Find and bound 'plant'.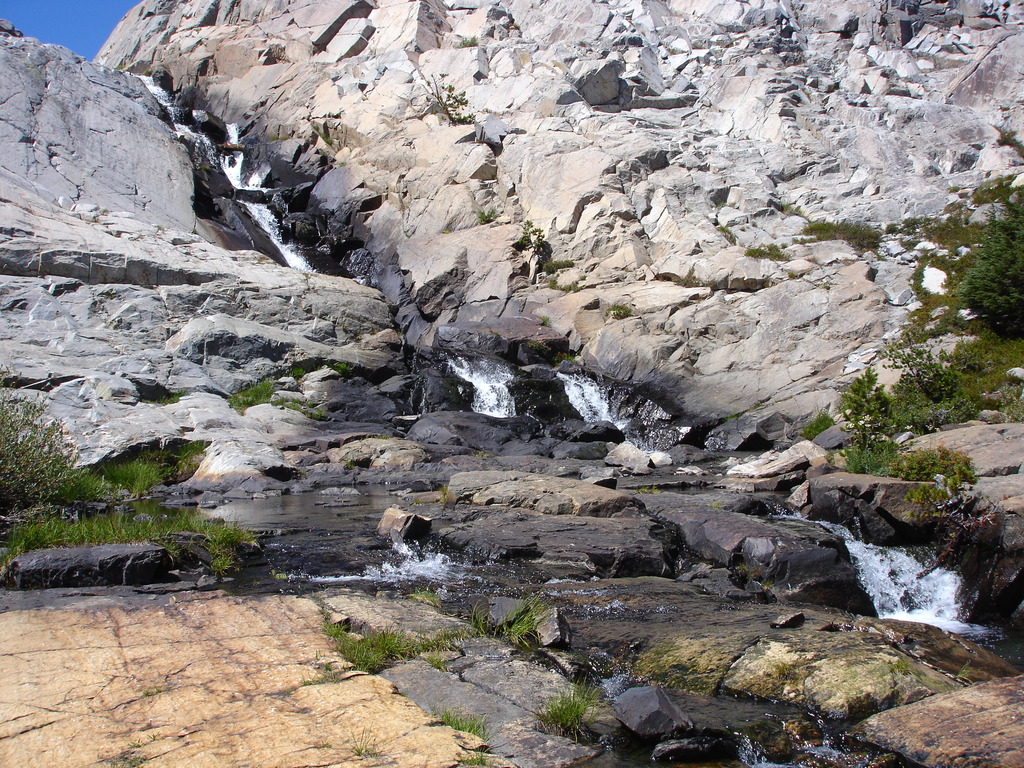
Bound: <bbox>426, 716, 479, 741</bbox>.
